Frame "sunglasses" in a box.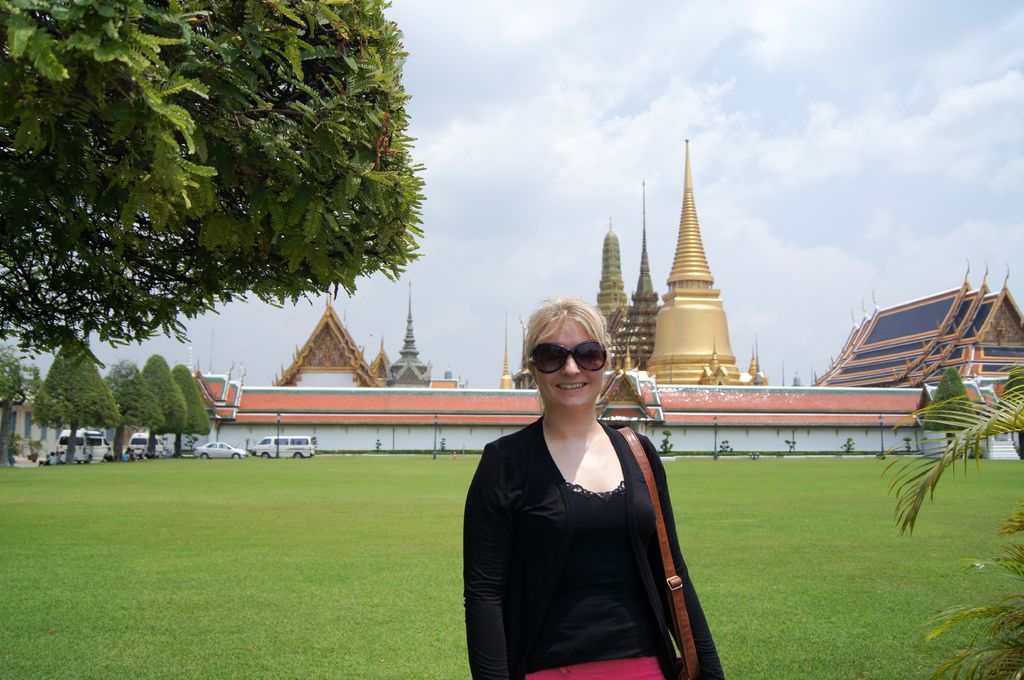
[526, 341, 607, 375].
